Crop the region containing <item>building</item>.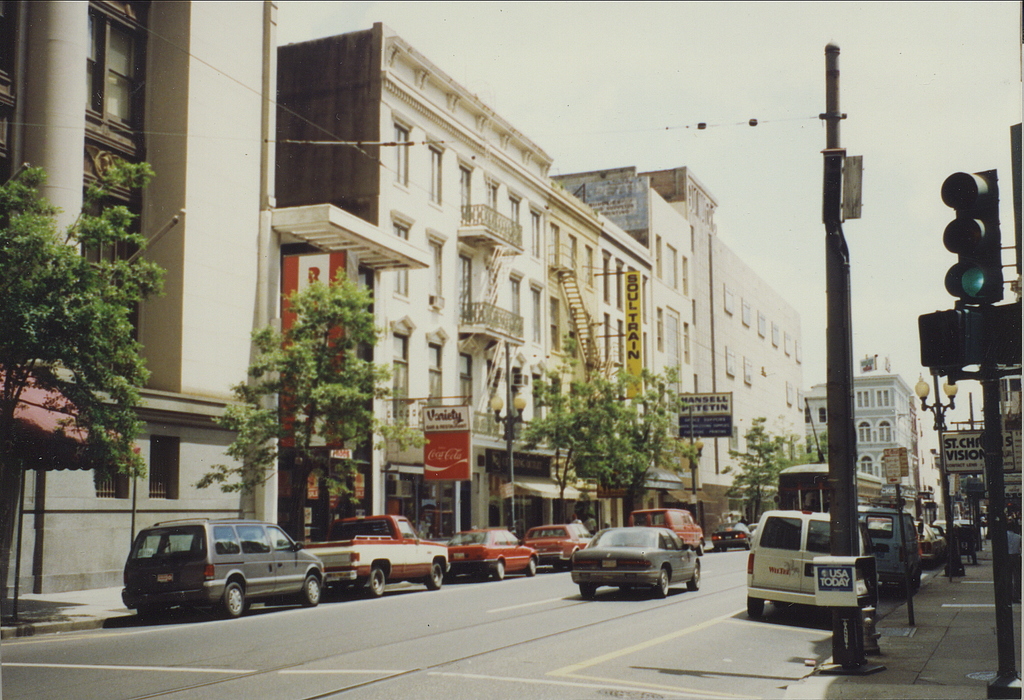
Crop region: Rect(814, 356, 915, 504).
